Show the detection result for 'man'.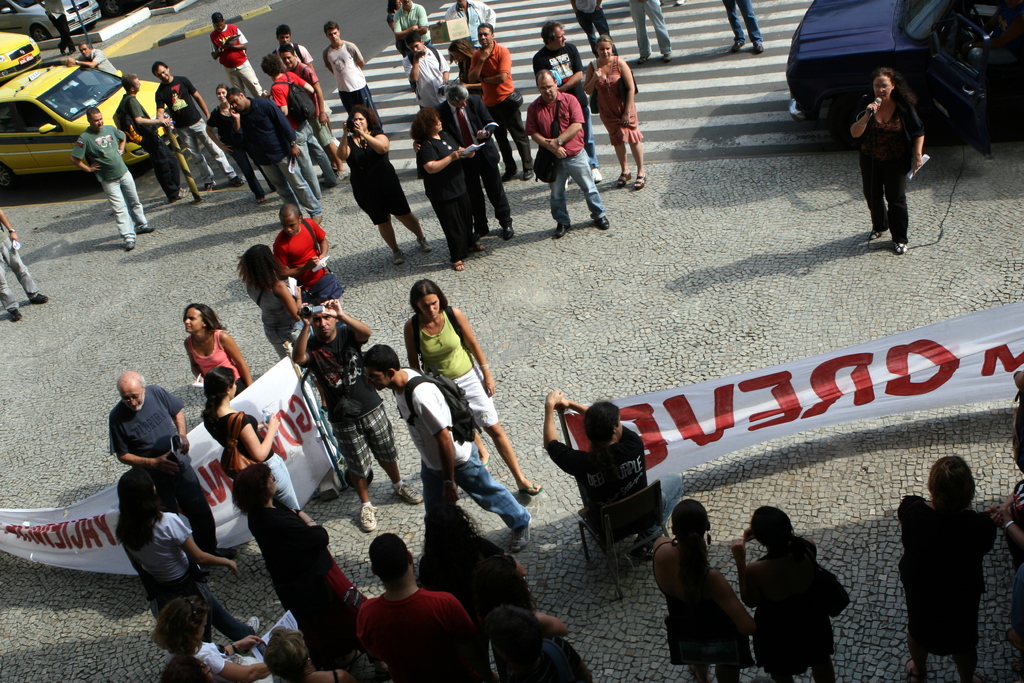
x1=73 y1=106 x2=159 y2=257.
